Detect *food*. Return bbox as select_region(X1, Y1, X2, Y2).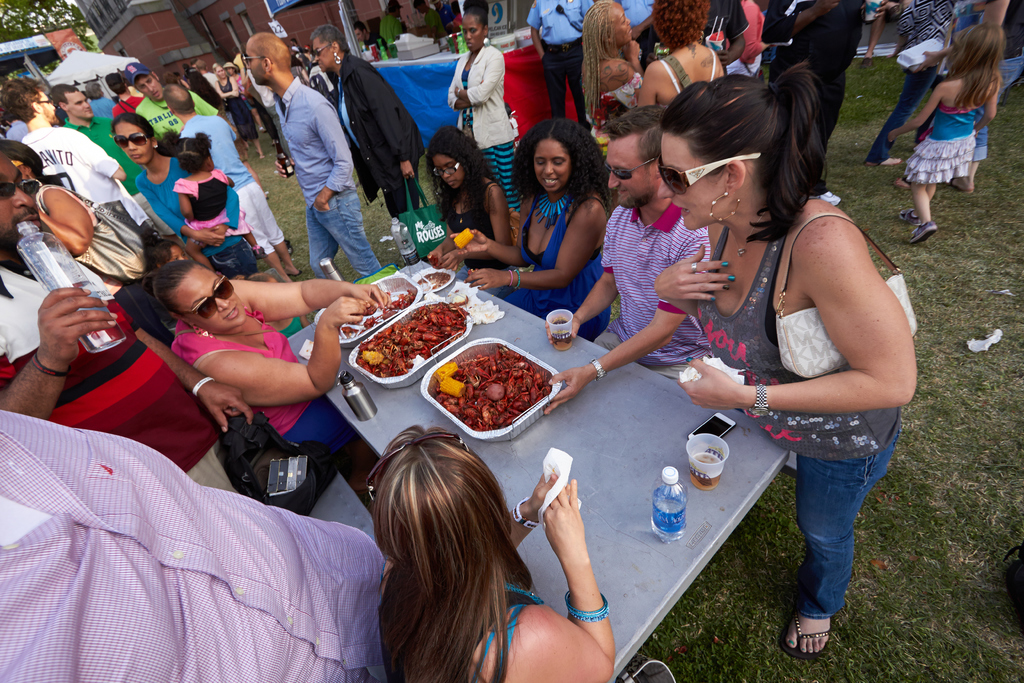
select_region(428, 346, 548, 431).
